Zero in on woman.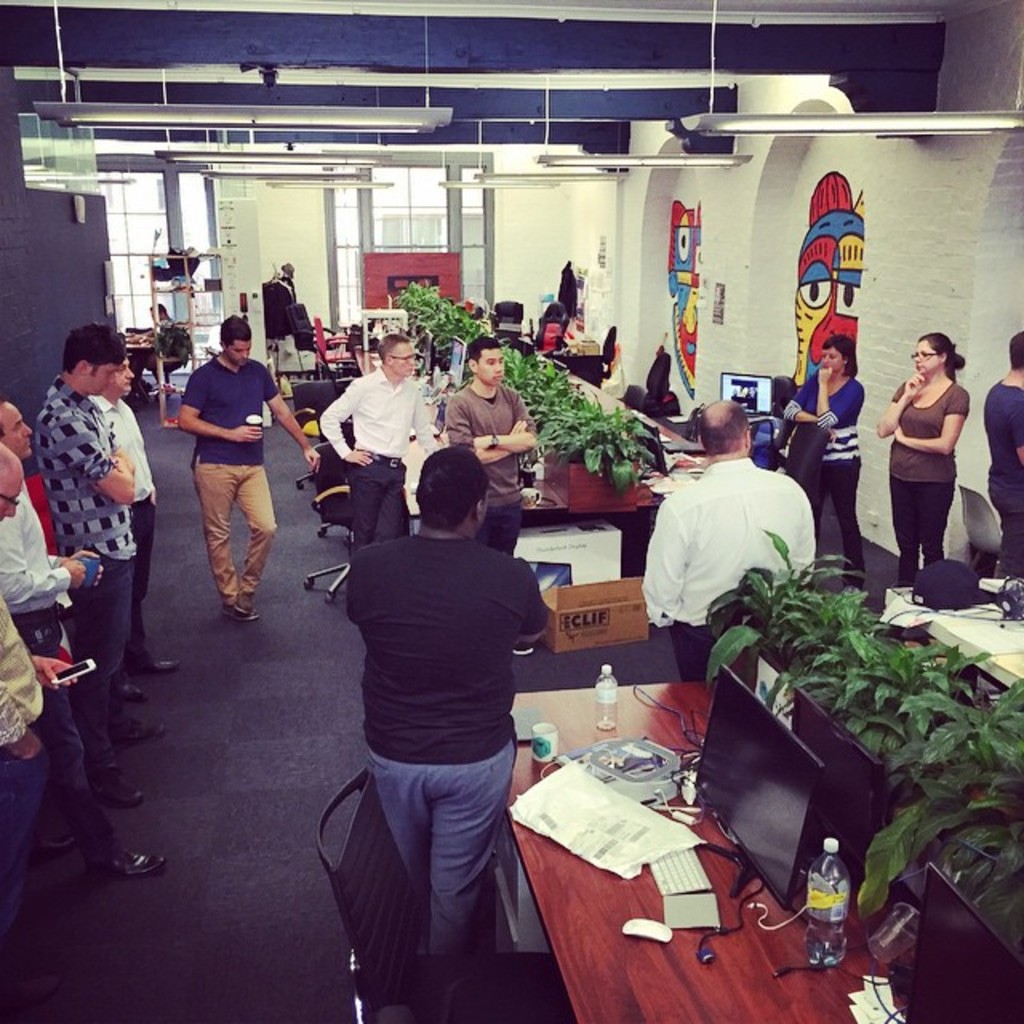
Zeroed in: [786, 336, 862, 592].
